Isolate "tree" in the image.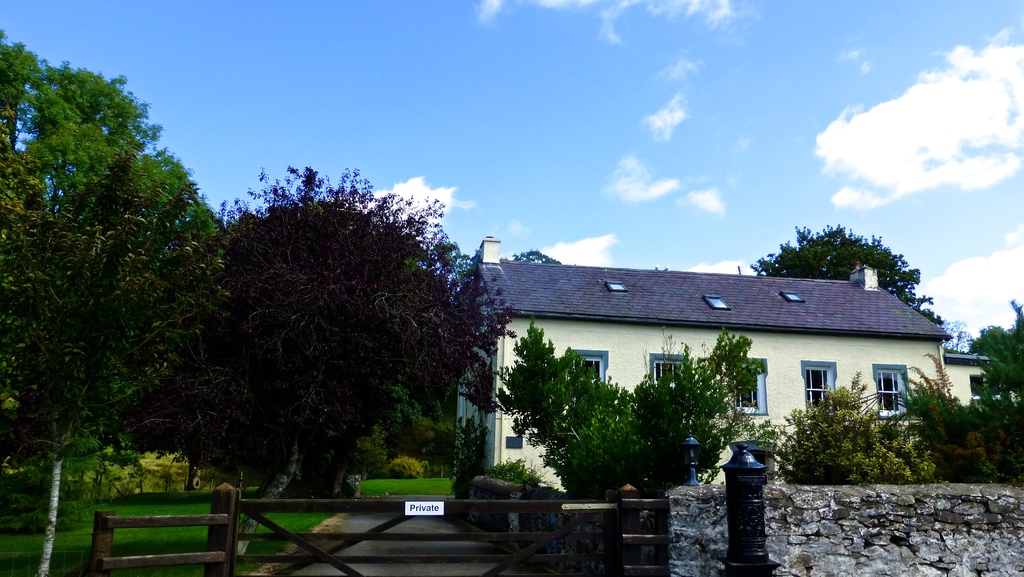
Isolated region: box(0, 146, 193, 576).
